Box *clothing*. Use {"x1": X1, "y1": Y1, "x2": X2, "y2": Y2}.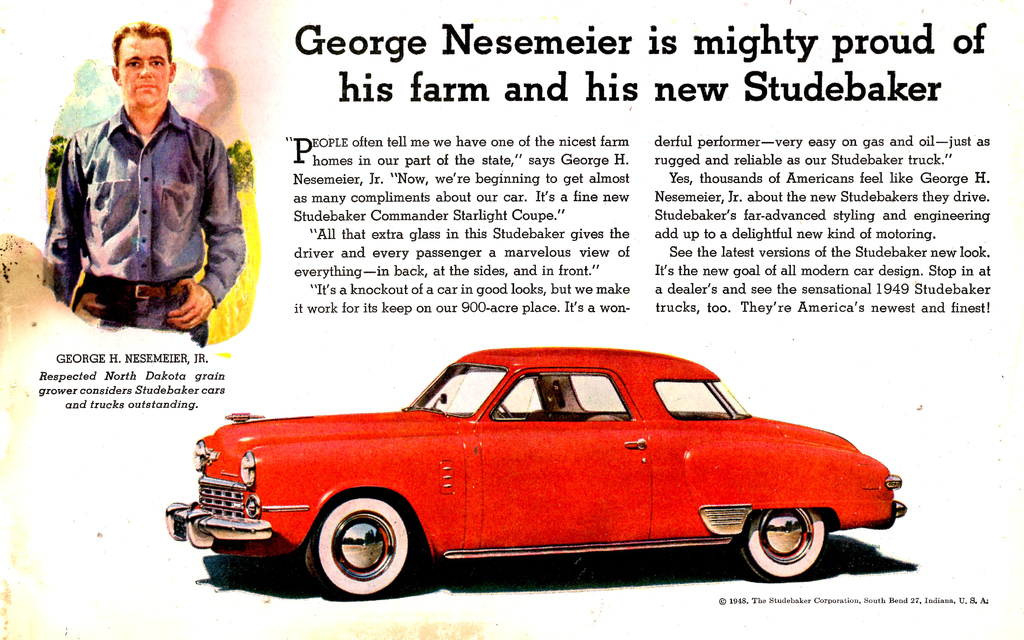
{"x1": 34, "y1": 86, "x2": 238, "y2": 312}.
